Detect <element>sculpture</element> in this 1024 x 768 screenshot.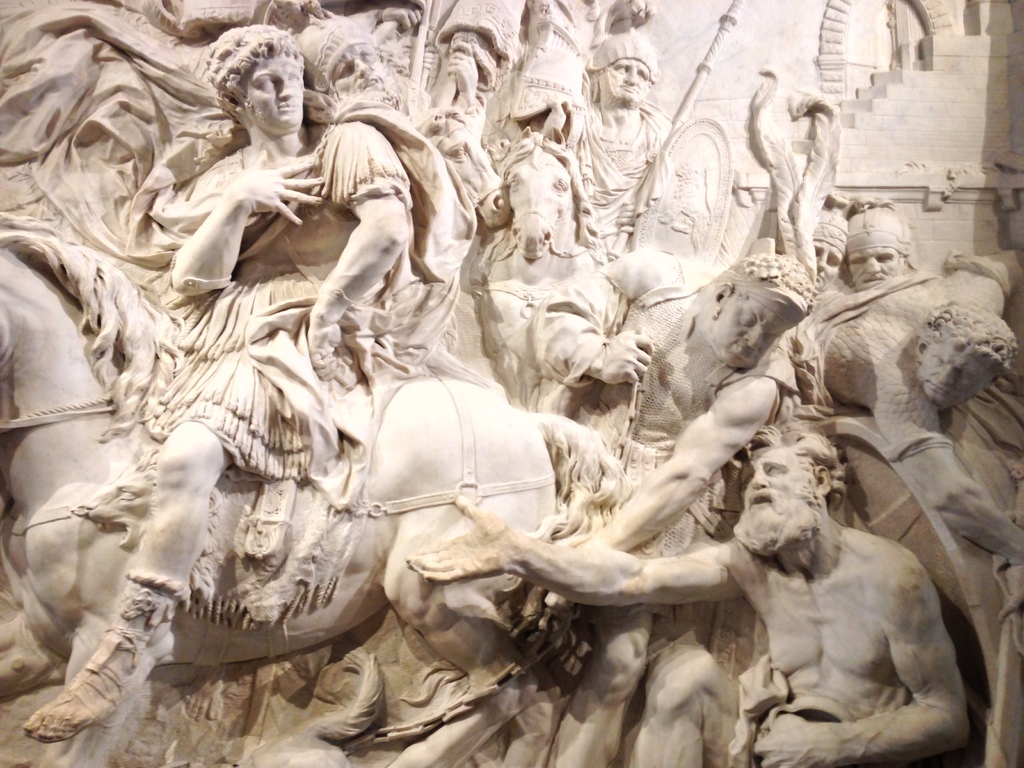
Detection: x1=557 y1=245 x2=810 y2=543.
